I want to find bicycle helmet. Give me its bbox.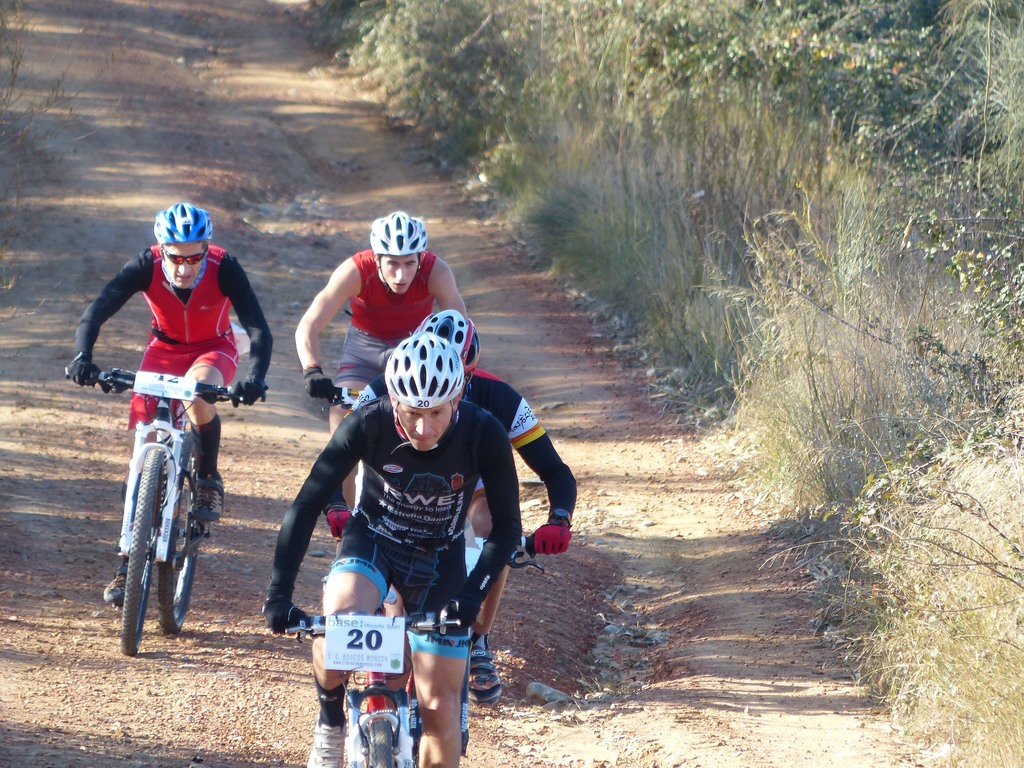
[left=157, top=200, right=211, bottom=246].
